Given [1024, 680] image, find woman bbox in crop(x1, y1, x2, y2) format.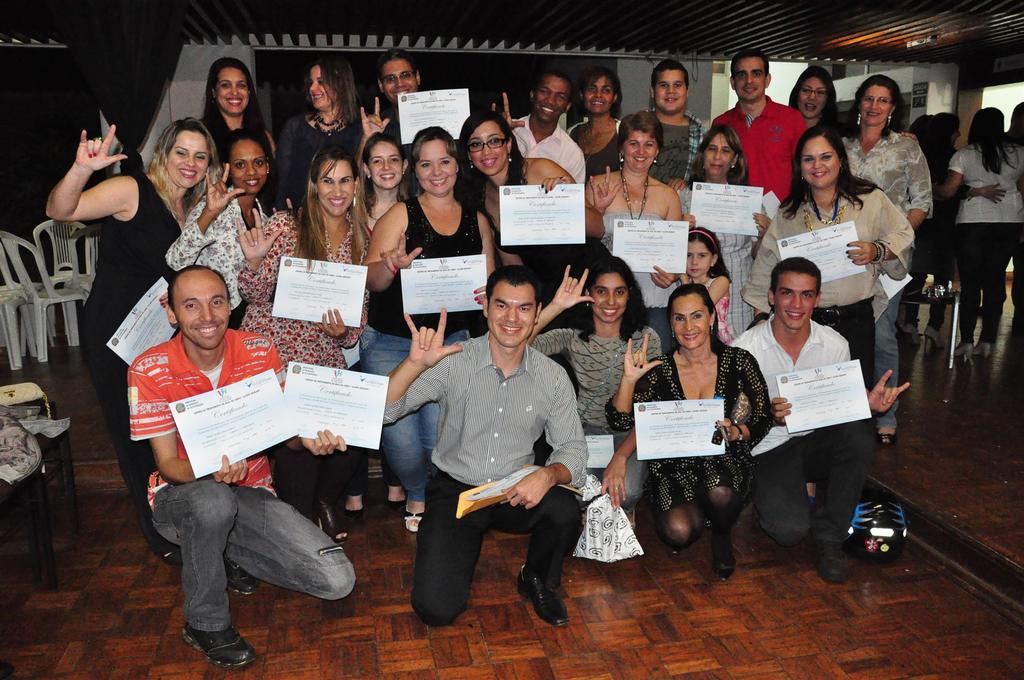
crop(358, 127, 497, 535).
